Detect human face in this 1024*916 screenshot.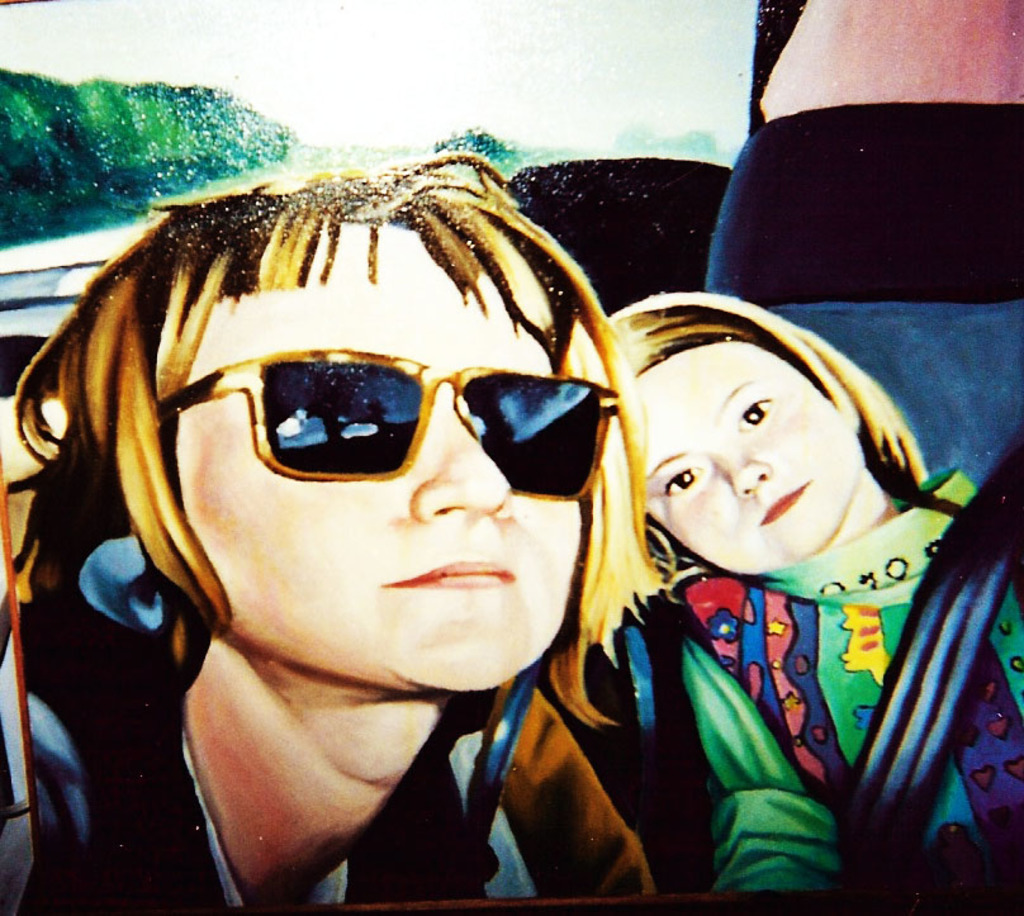
Detection: (632, 345, 864, 575).
